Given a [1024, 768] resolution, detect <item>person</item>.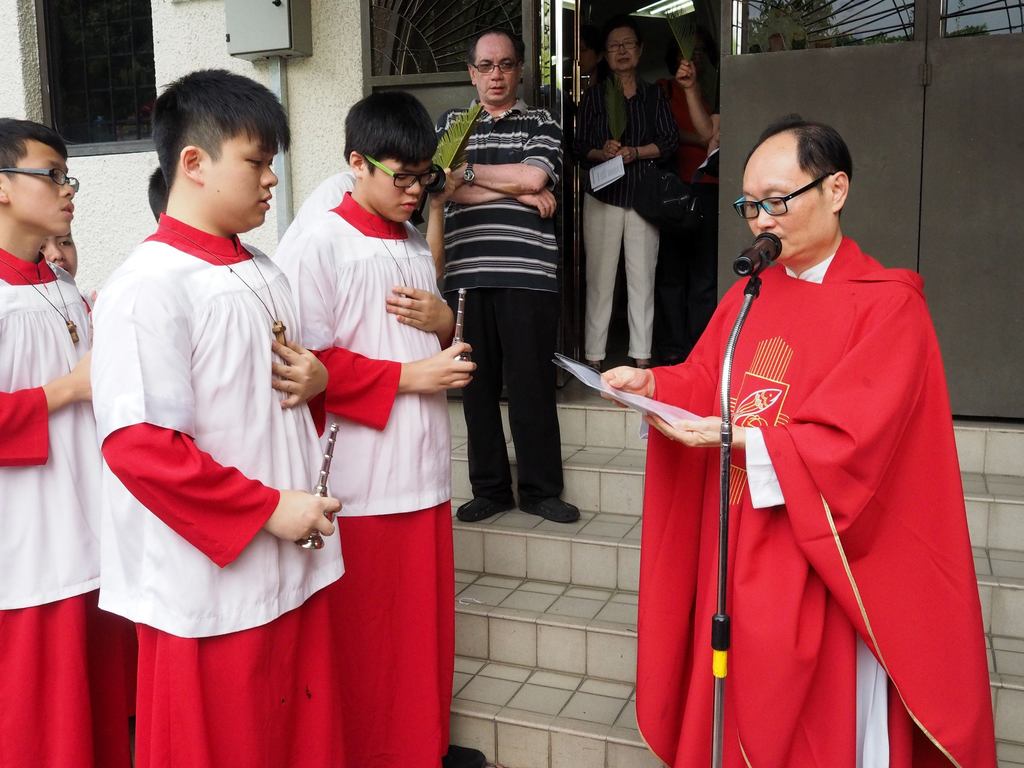
bbox=[576, 15, 674, 381].
